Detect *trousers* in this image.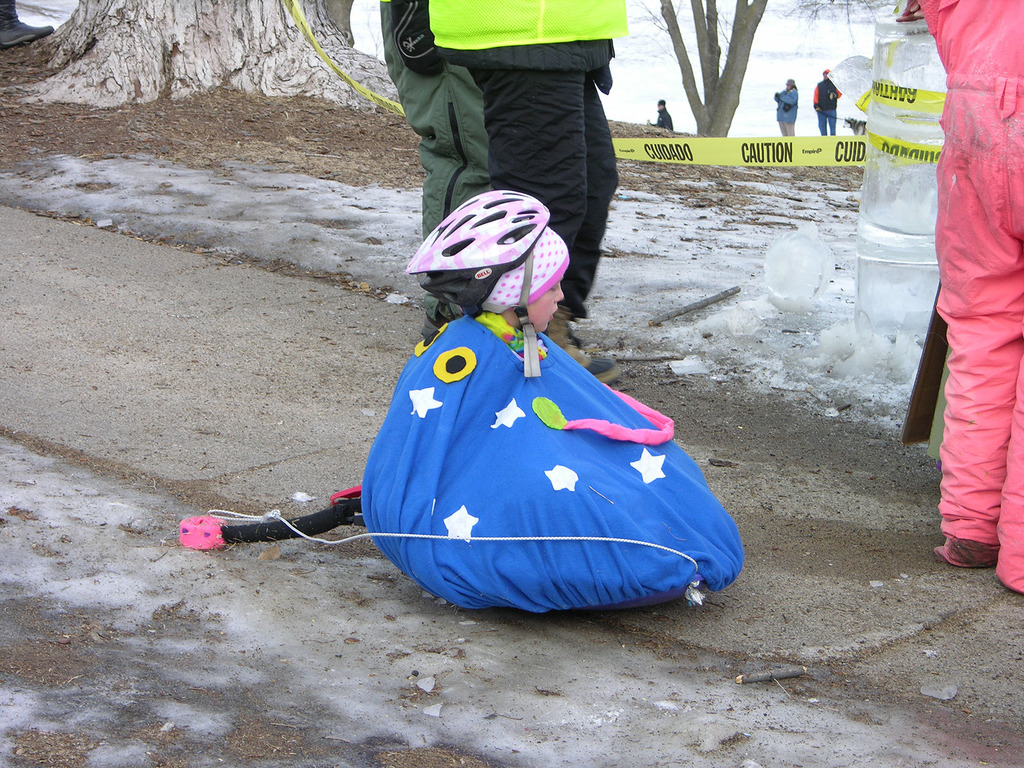
Detection: [left=934, top=73, right=1023, bottom=589].
